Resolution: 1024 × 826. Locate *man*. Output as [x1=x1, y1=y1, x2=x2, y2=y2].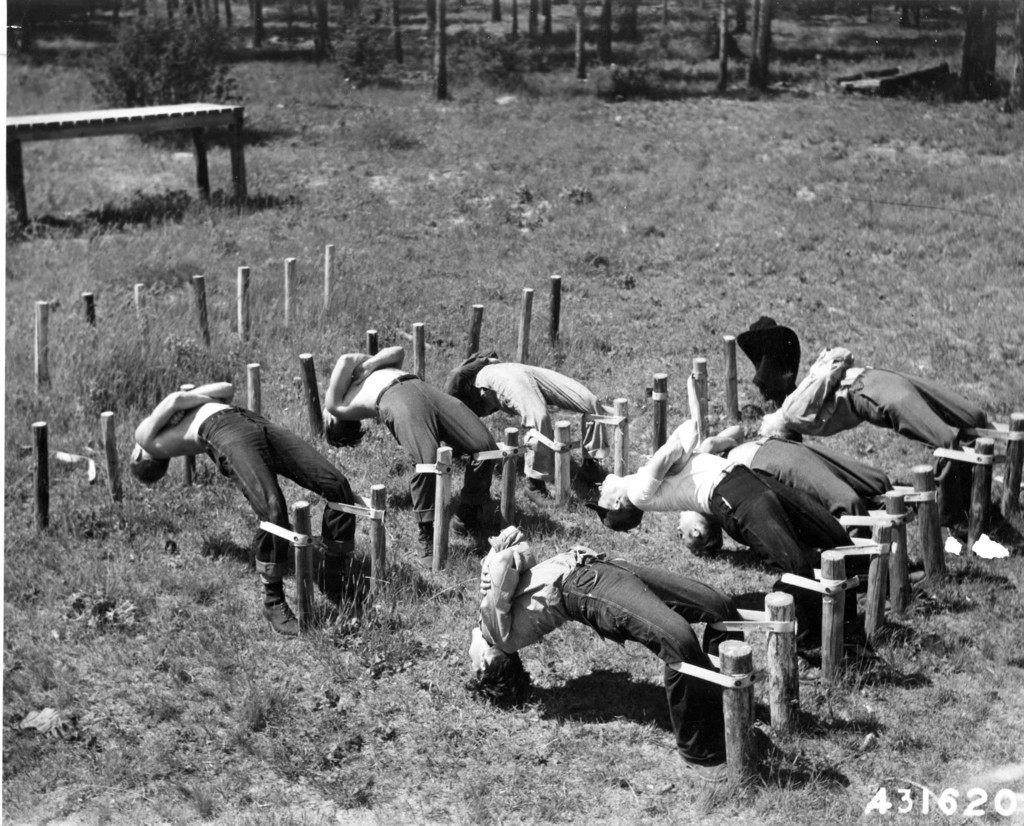
[x1=757, y1=346, x2=988, y2=528].
